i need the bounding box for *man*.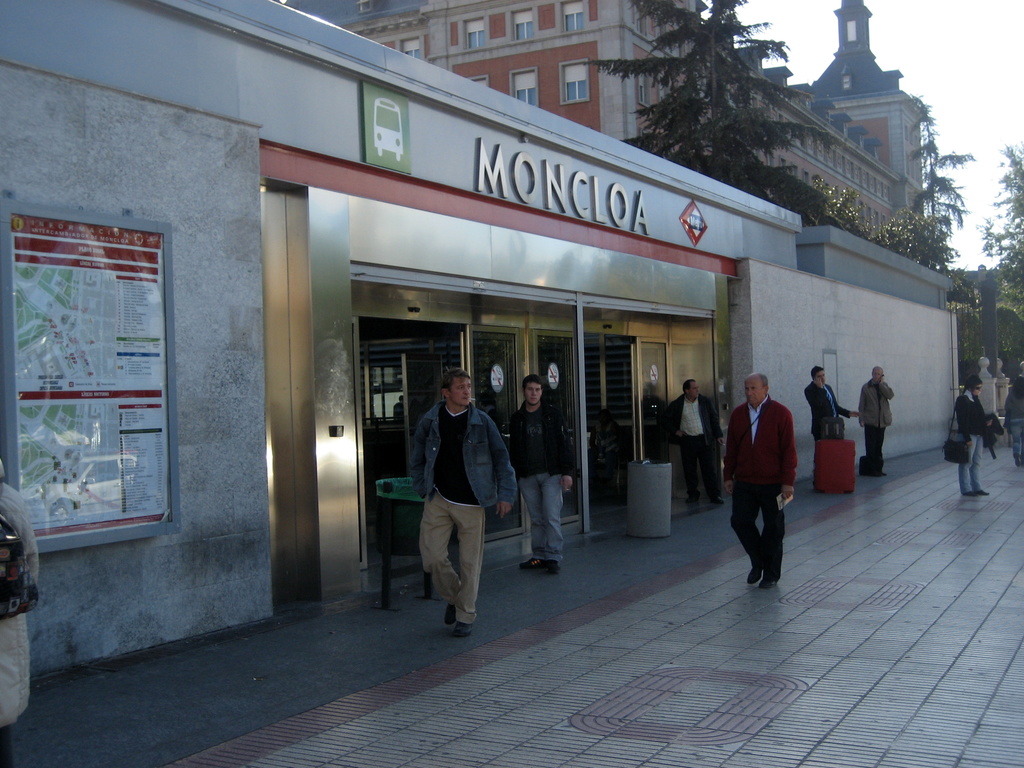
Here it is: bbox(505, 374, 578, 571).
